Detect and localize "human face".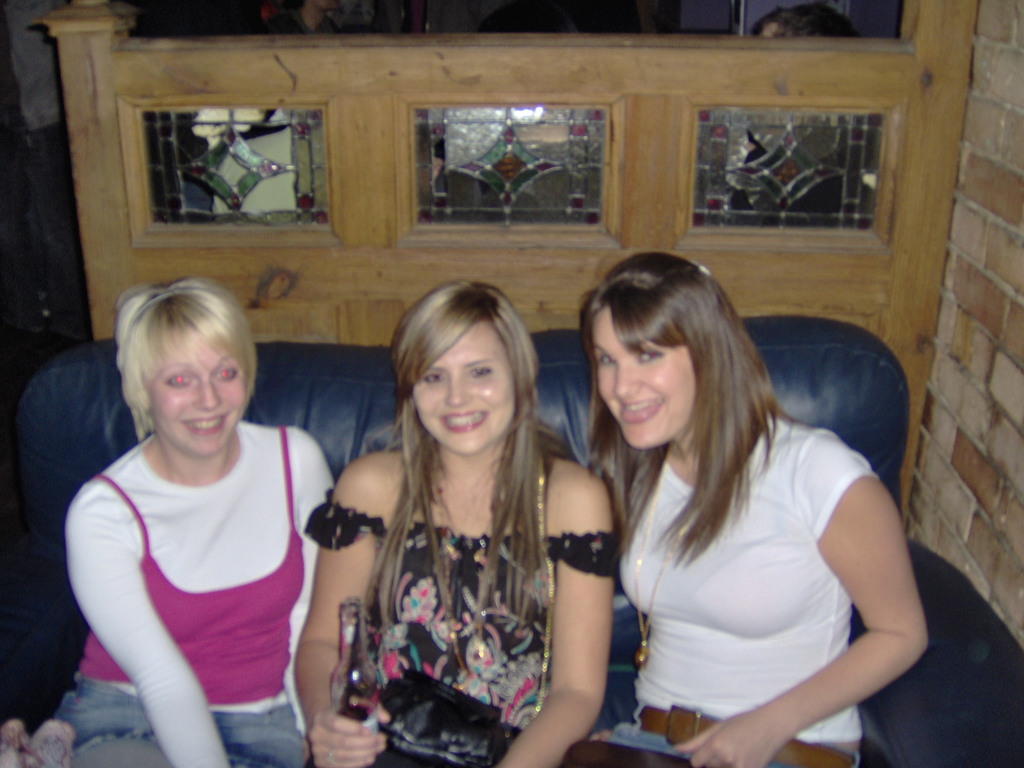
Localized at 147,323,247,456.
